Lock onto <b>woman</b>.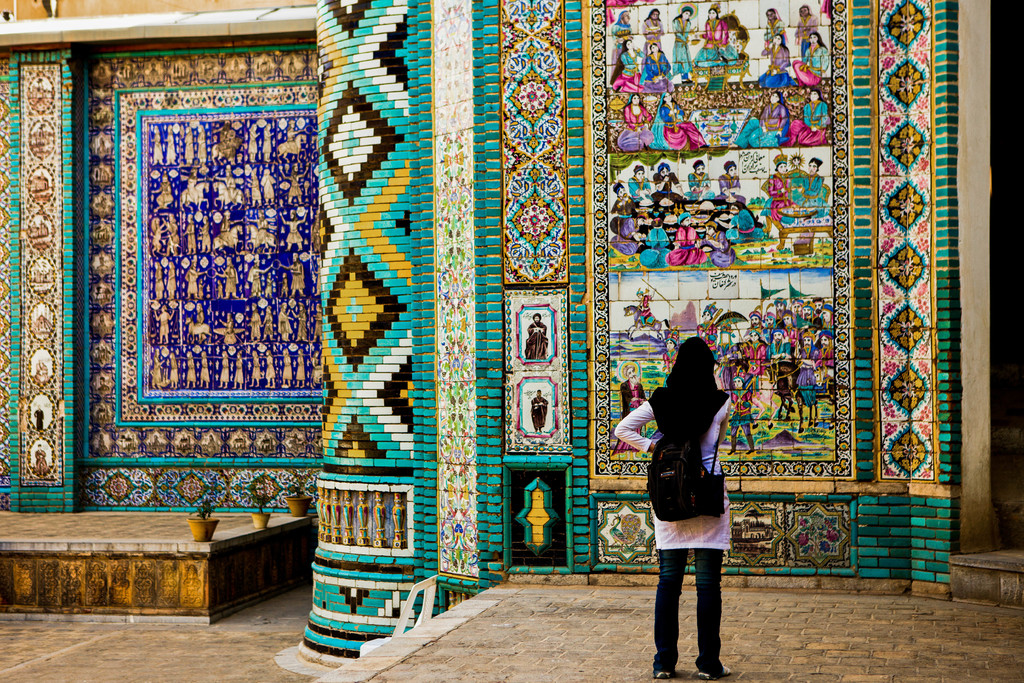
Locked: BBox(634, 324, 744, 600).
